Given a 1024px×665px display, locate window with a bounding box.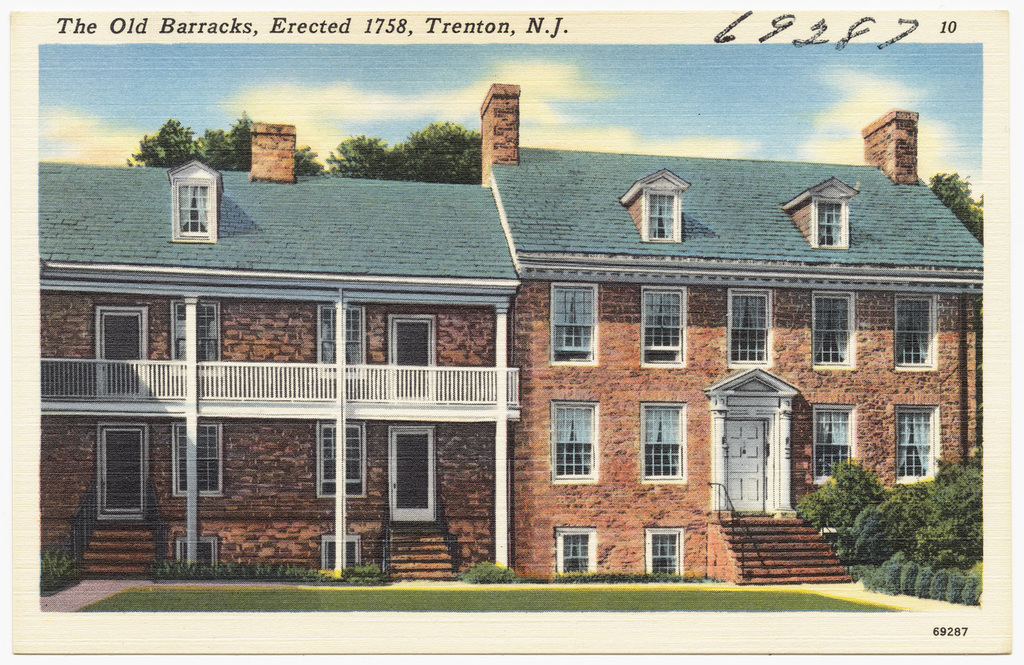
Located: <bbox>642, 281, 684, 367</bbox>.
